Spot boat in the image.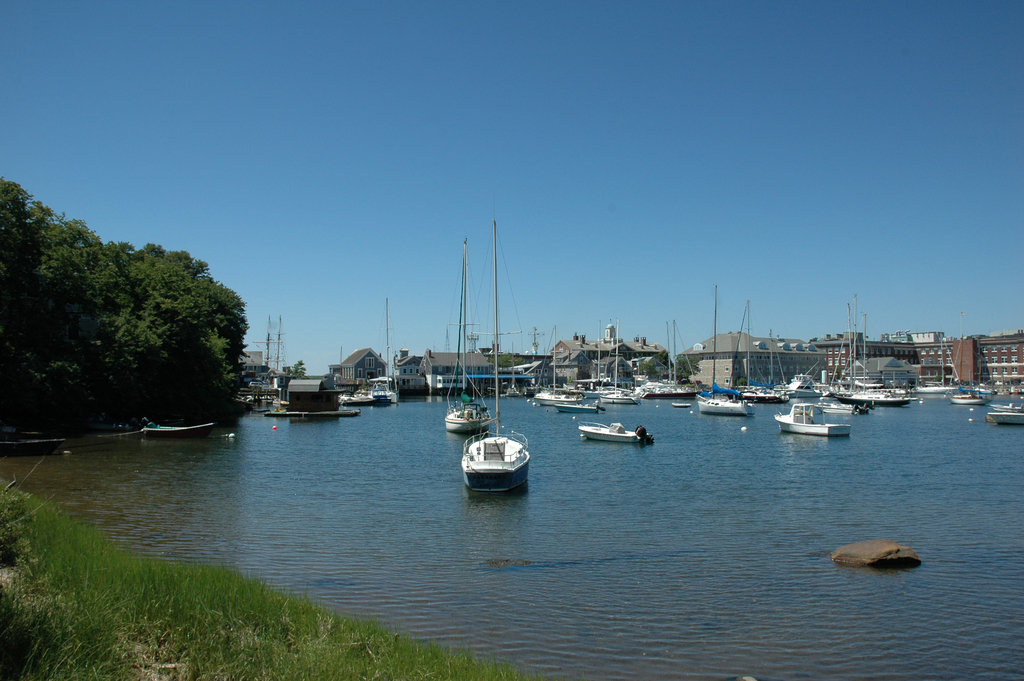
boat found at {"x1": 912, "y1": 325, "x2": 964, "y2": 392}.
